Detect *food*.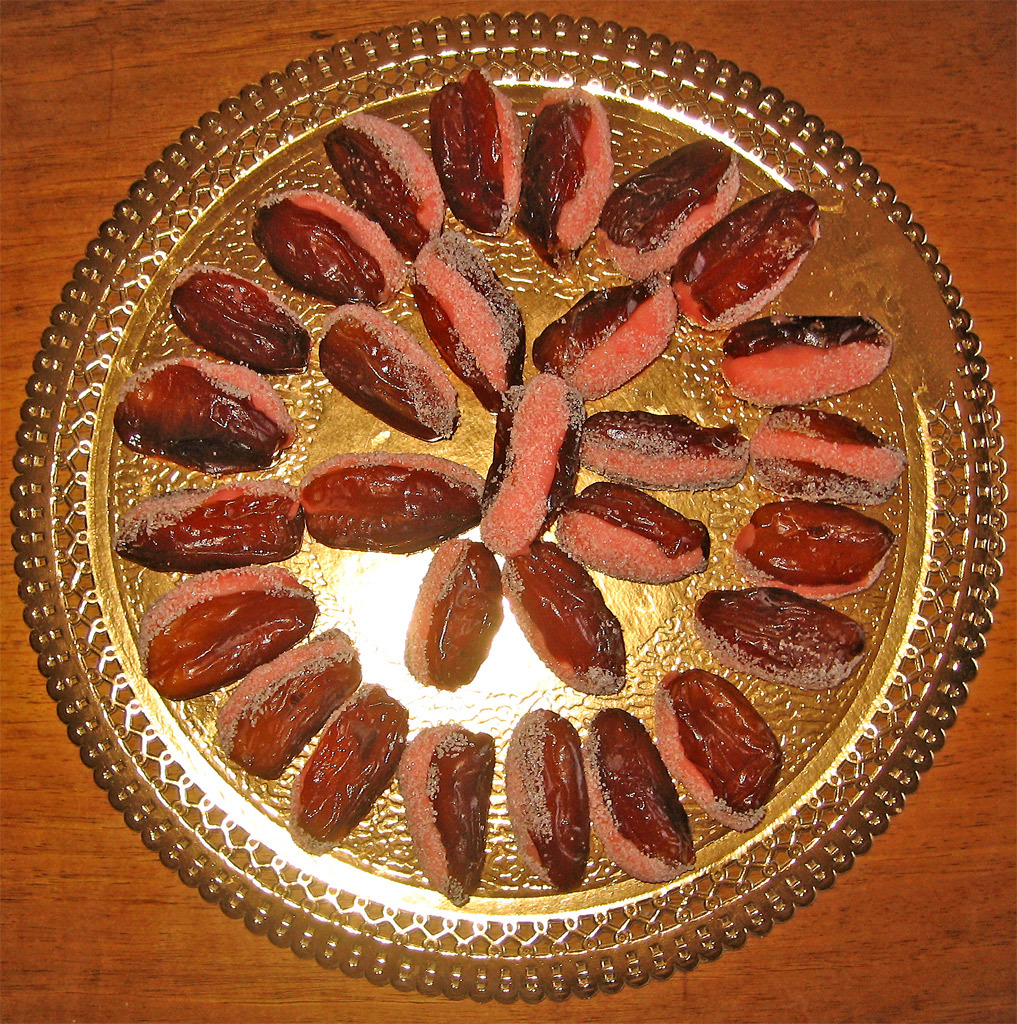
Detected at rect(408, 229, 526, 410).
